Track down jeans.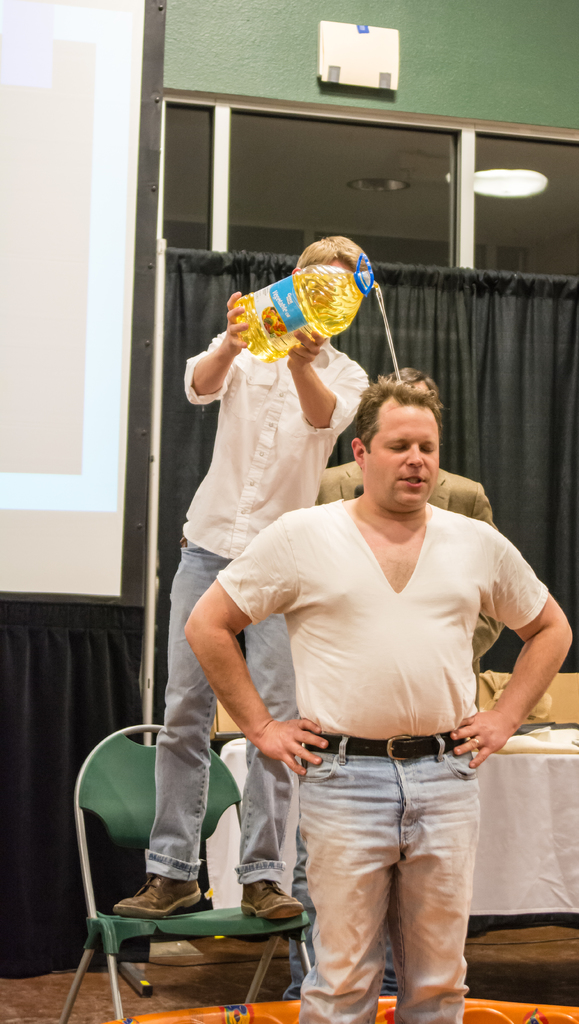
Tracked to left=140, top=547, right=294, bottom=886.
